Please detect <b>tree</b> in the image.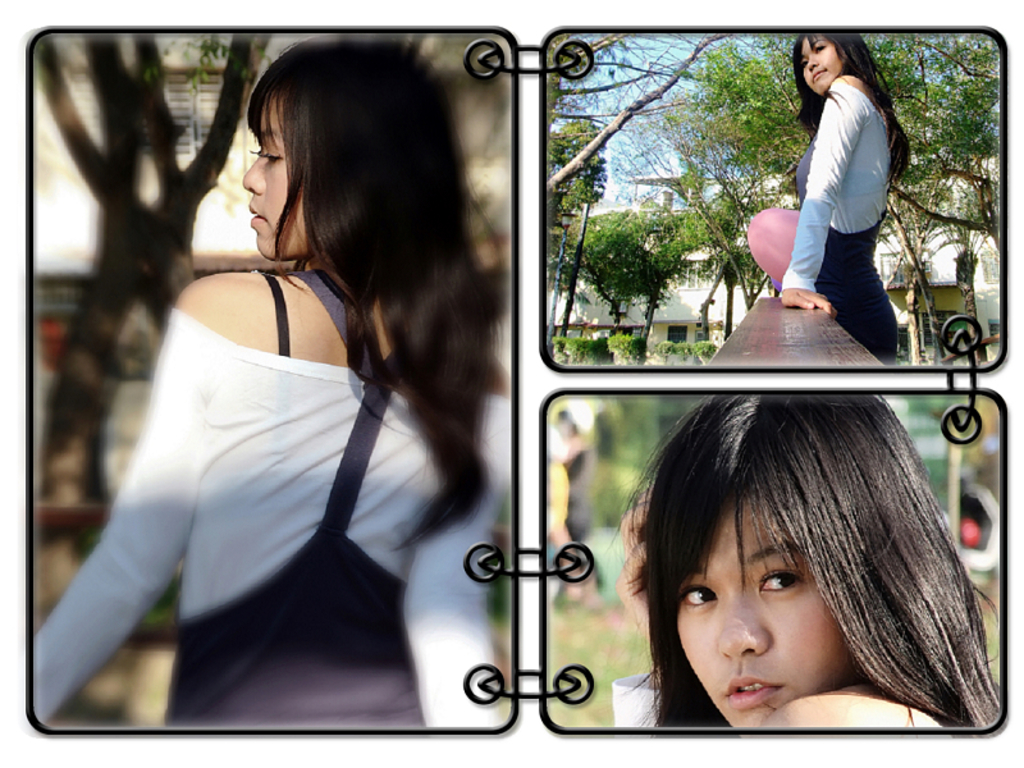
select_region(531, 127, 727, 339).
